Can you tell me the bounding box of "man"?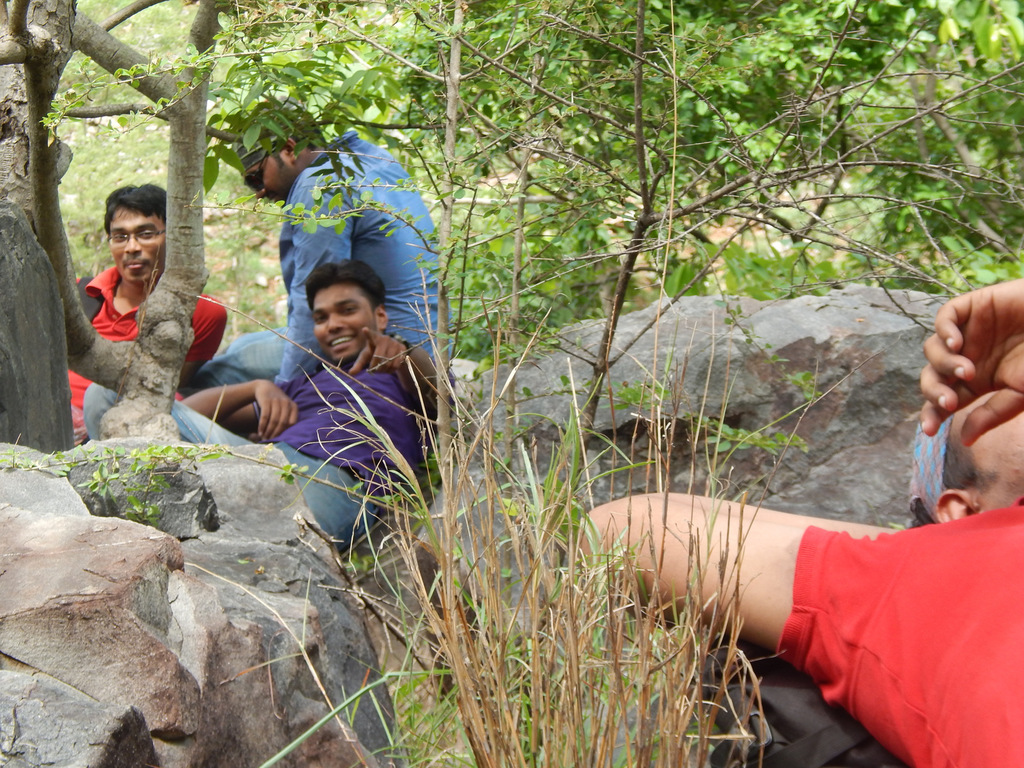
box(66, 179, 228, 422).
